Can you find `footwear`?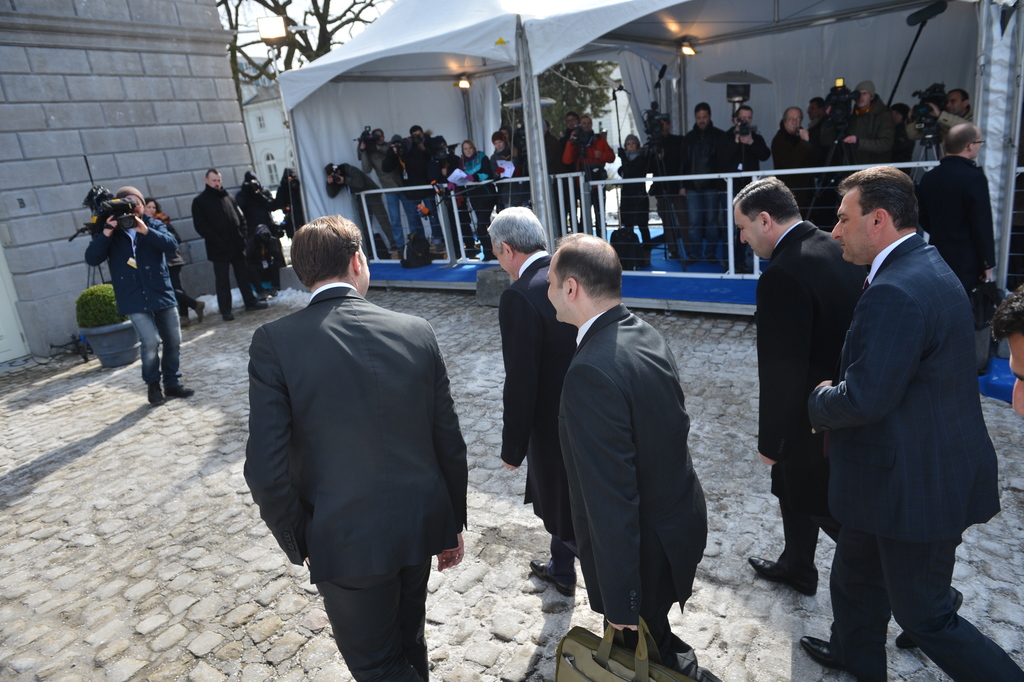
Yes, bounding box: select_region(168, 384, 194, 397).
